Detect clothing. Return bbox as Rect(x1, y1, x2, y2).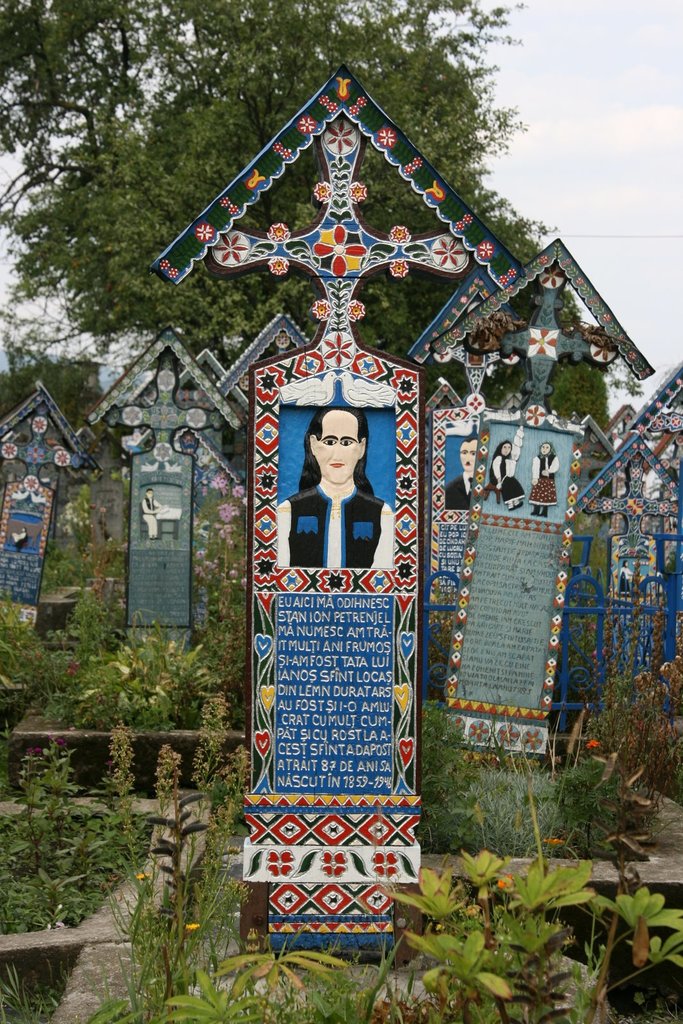
Rect(281, 372, 405, 577).
